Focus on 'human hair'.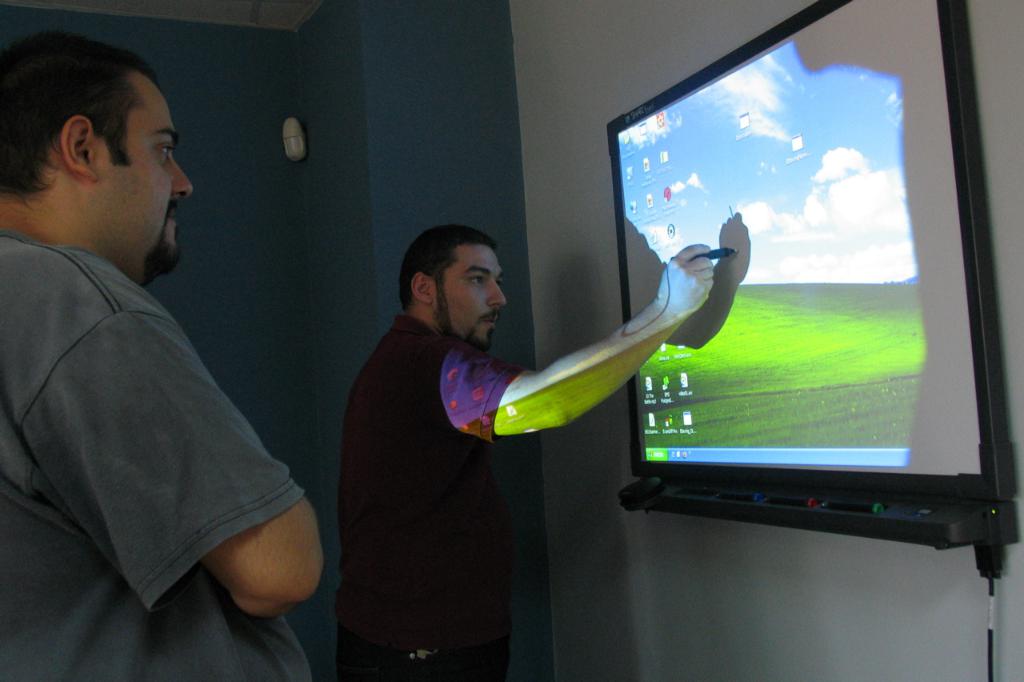
Focused at (7, 27, 164, 217).
